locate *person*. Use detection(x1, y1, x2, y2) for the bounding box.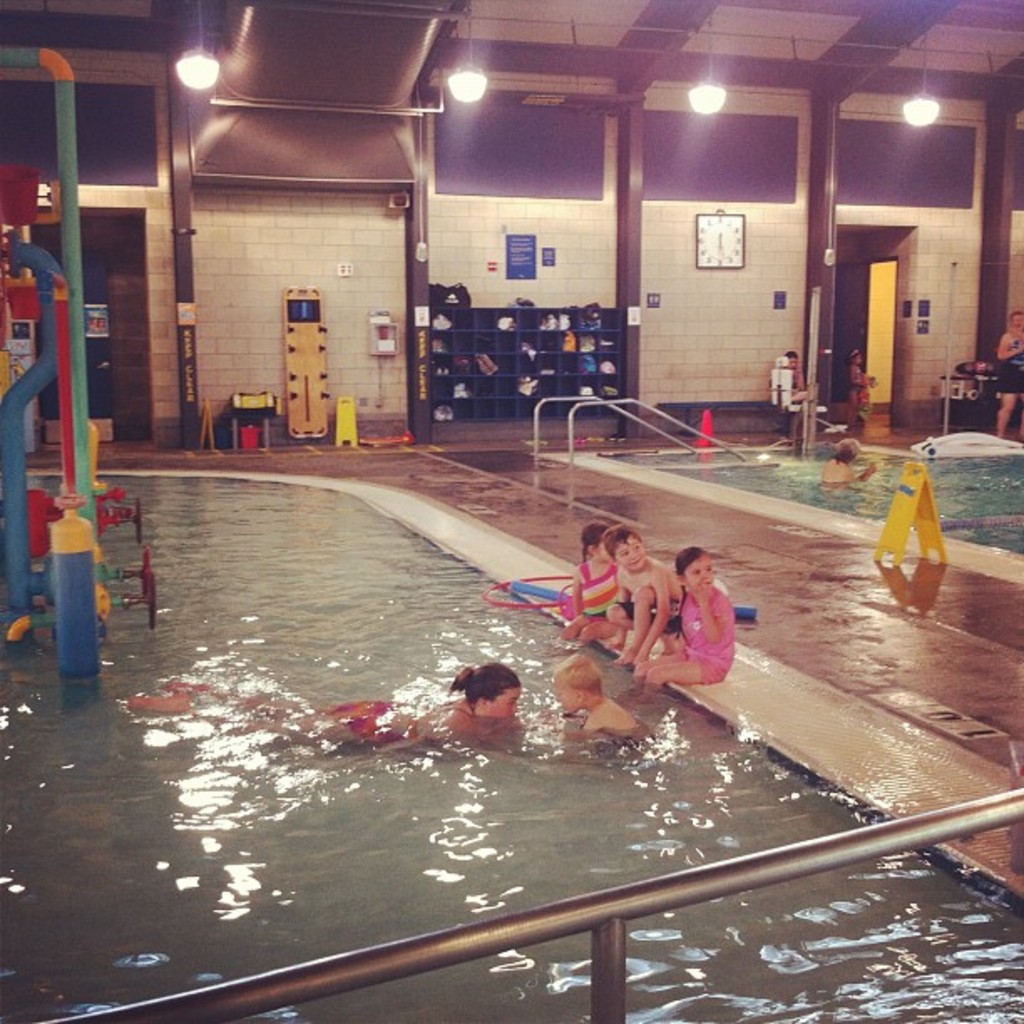
detection(656, 542, 748, 713).
